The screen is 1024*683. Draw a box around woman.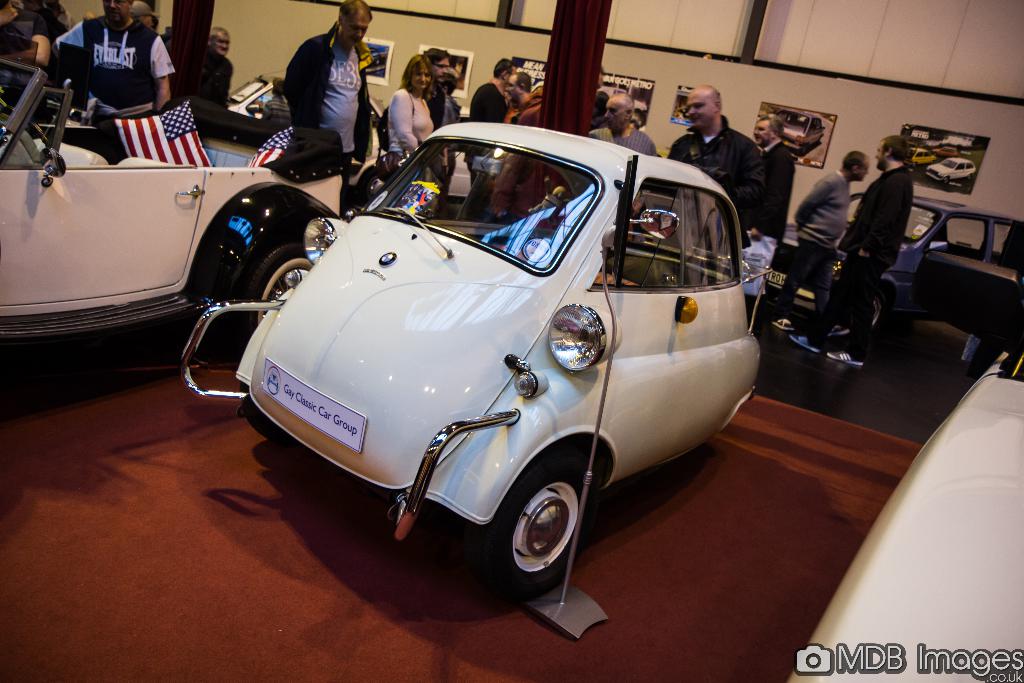
pyautogui.locateOnScreen(385, 51, 435, 165).
